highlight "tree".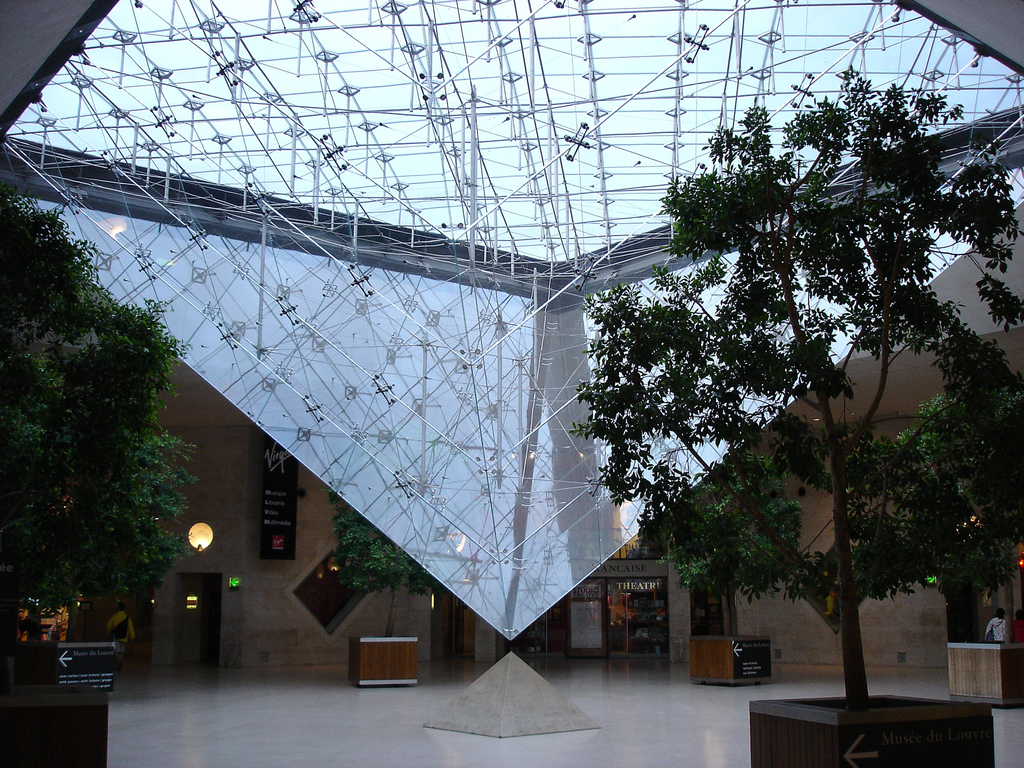
Highlighted region: region(328, 485, 439, 635).
